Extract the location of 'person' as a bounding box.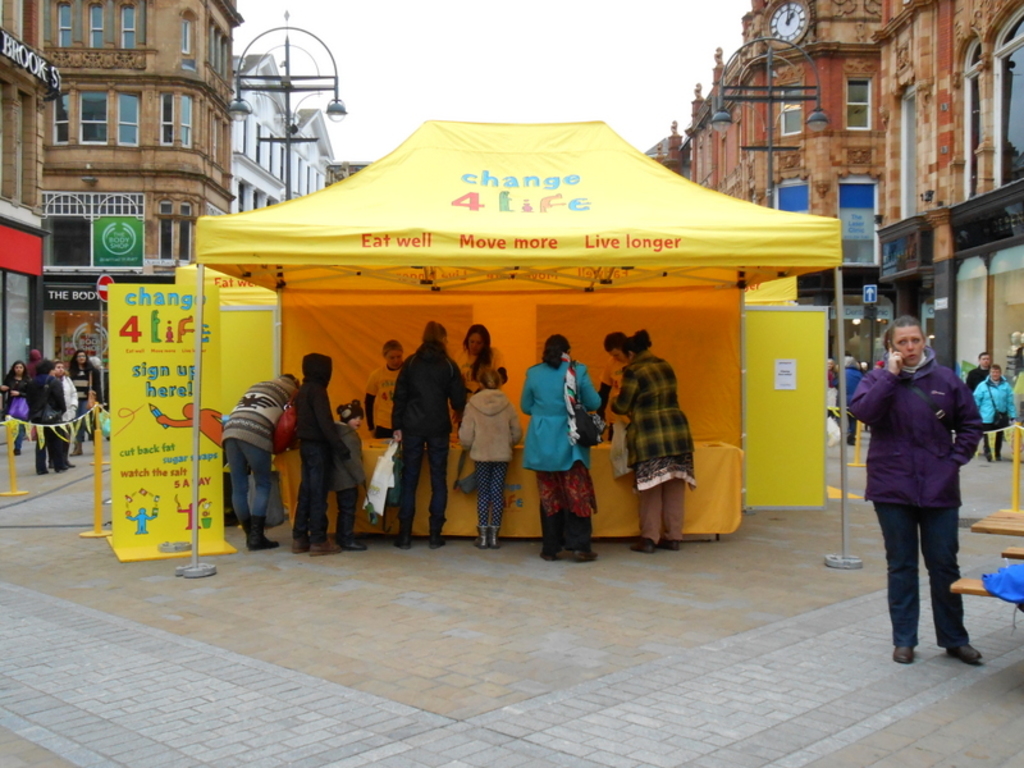
rect(326, 401, 364, 567).
